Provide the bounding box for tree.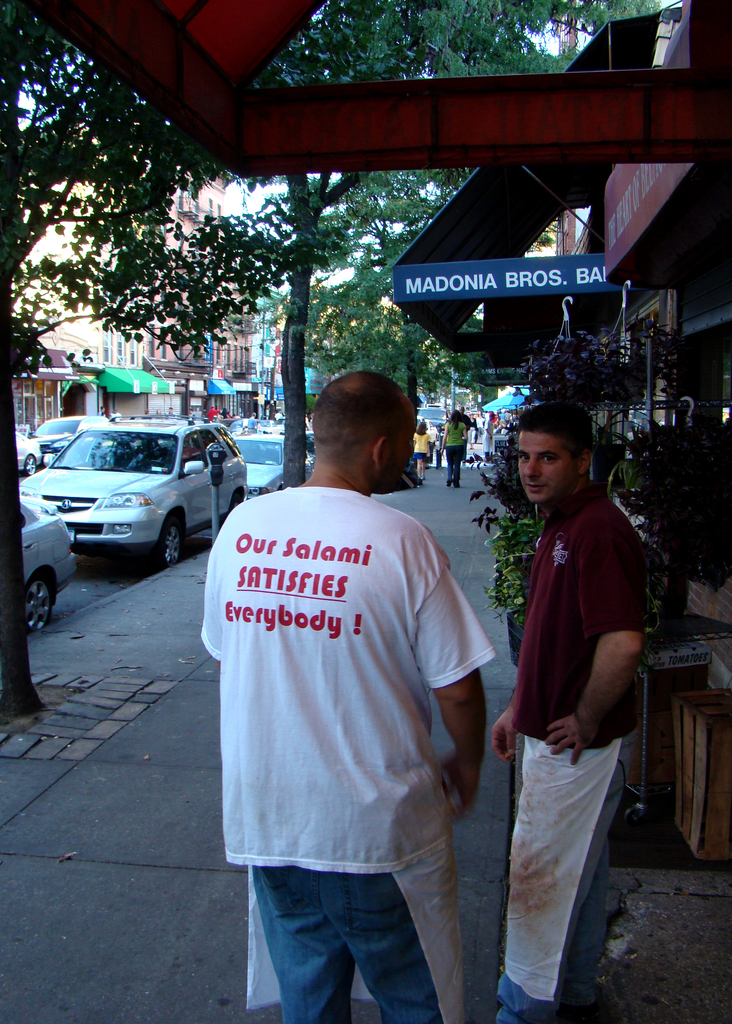
x1=288, y1=179, x2=489, y2=442.
